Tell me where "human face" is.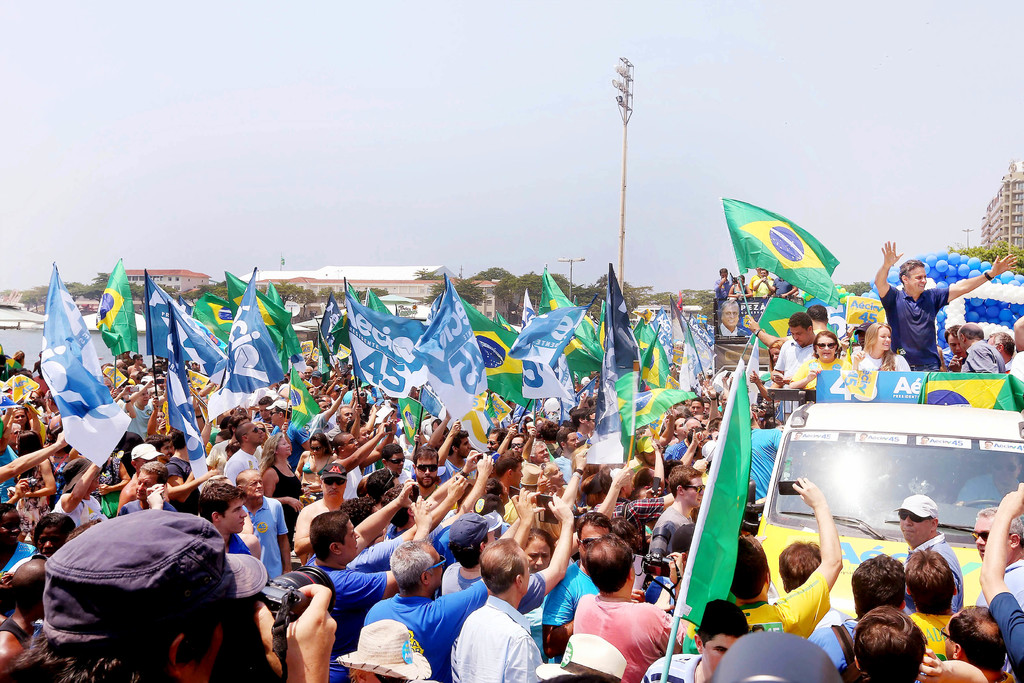
"human face" is at l=161, t=441, r=176, b=458.
